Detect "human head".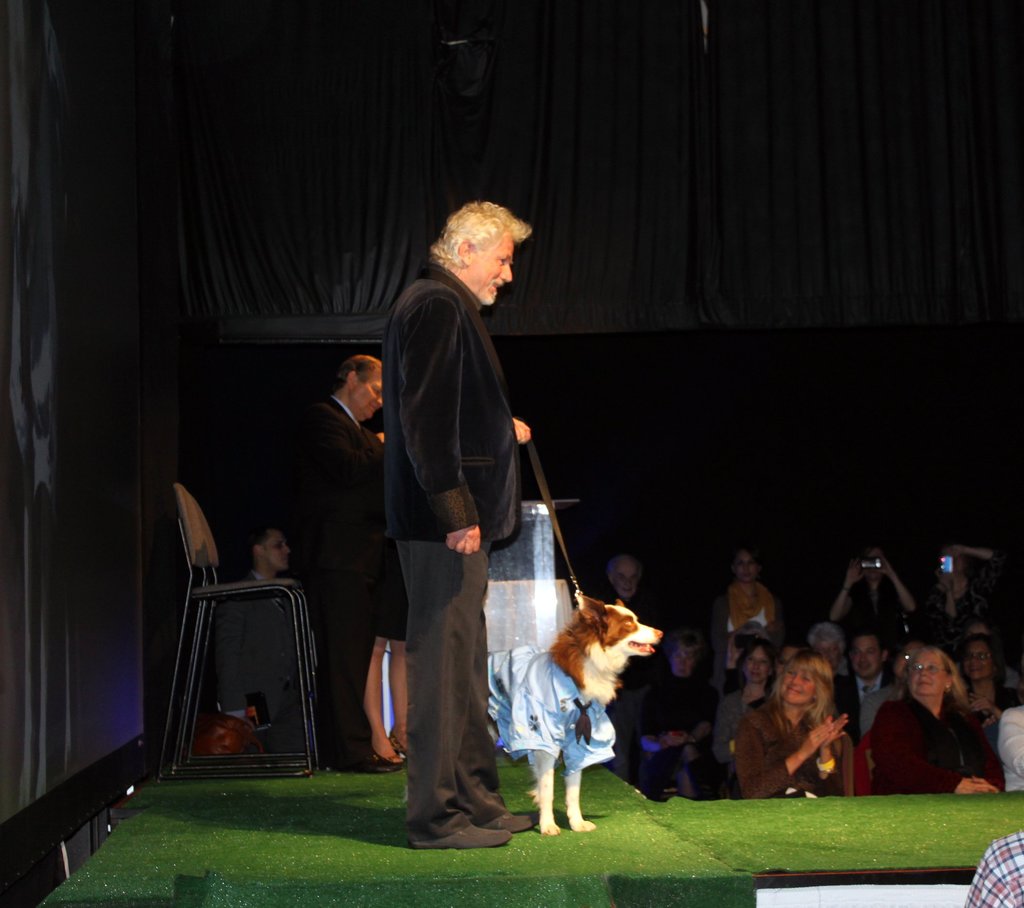
Detected at left=963, top=622, right=995, bottom=642.
